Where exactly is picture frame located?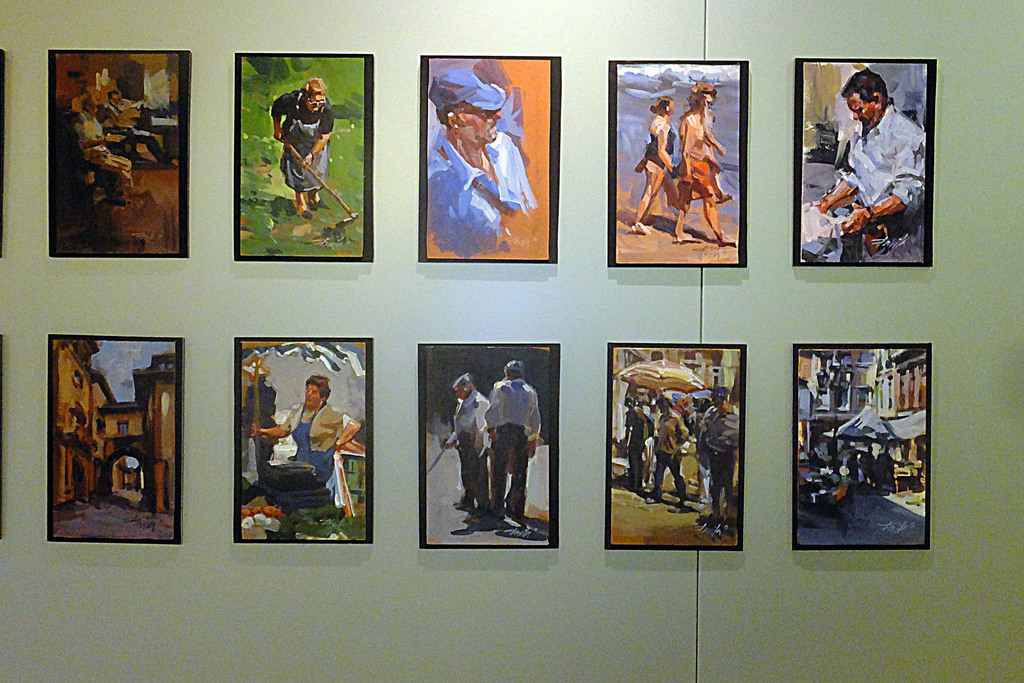
Its bounding box is 607:59:748:266.
